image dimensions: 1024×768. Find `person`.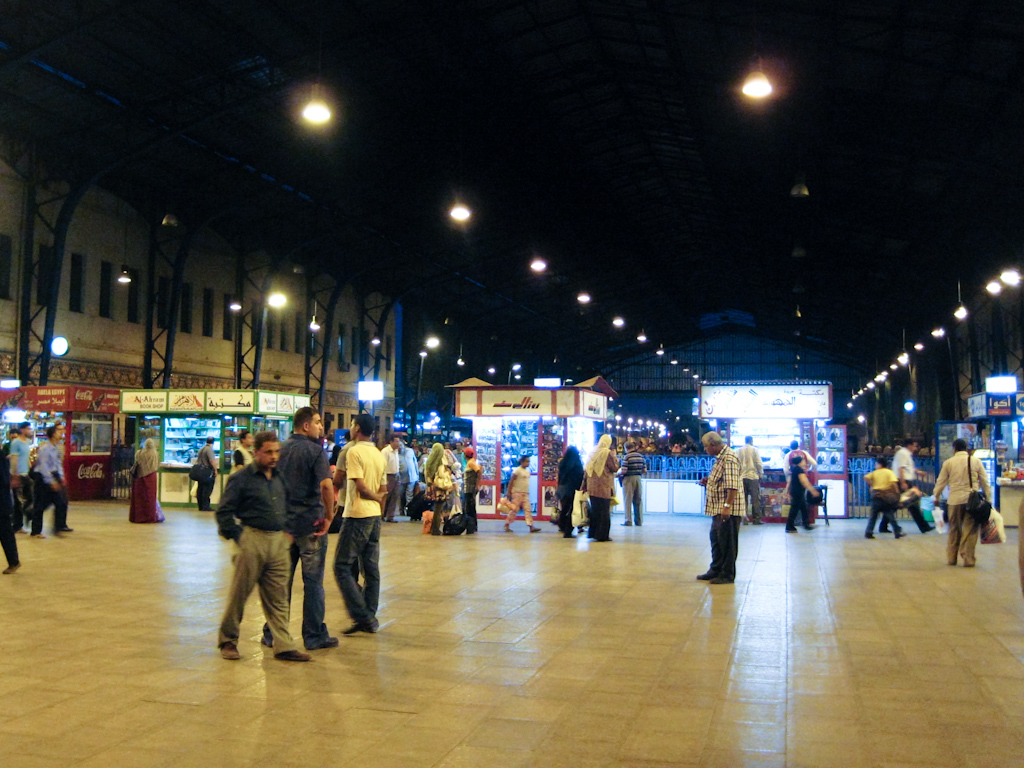
[left=784, top=439, right=815, bottom=522].
